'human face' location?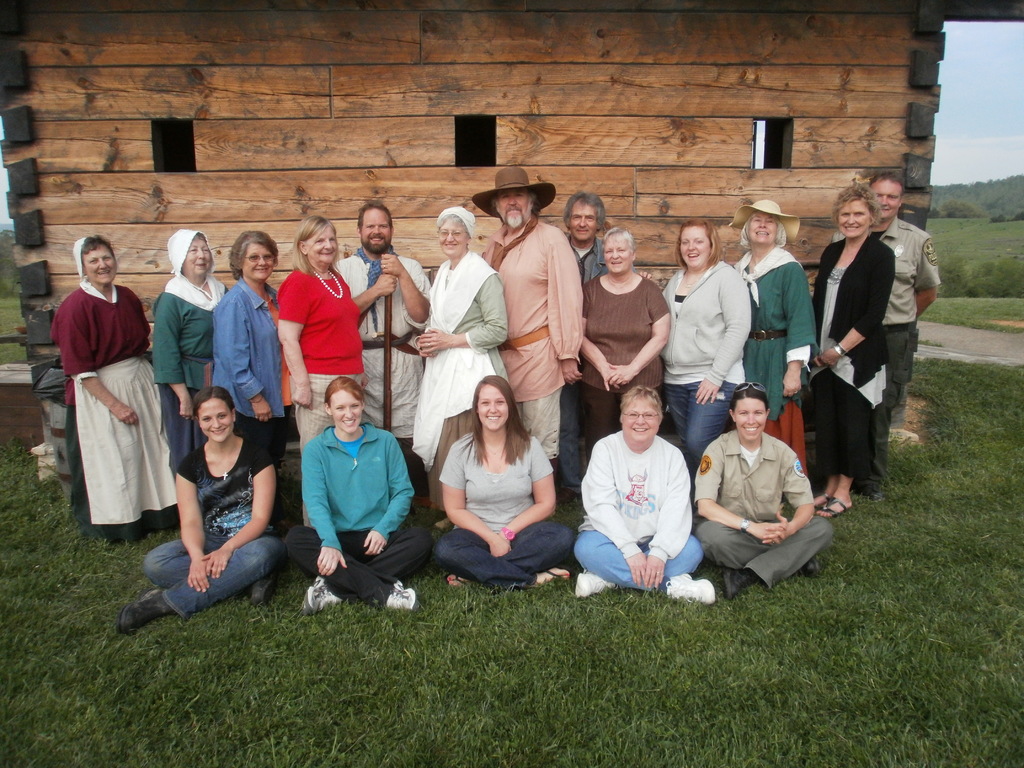
box(623, 399, 662, 441)
